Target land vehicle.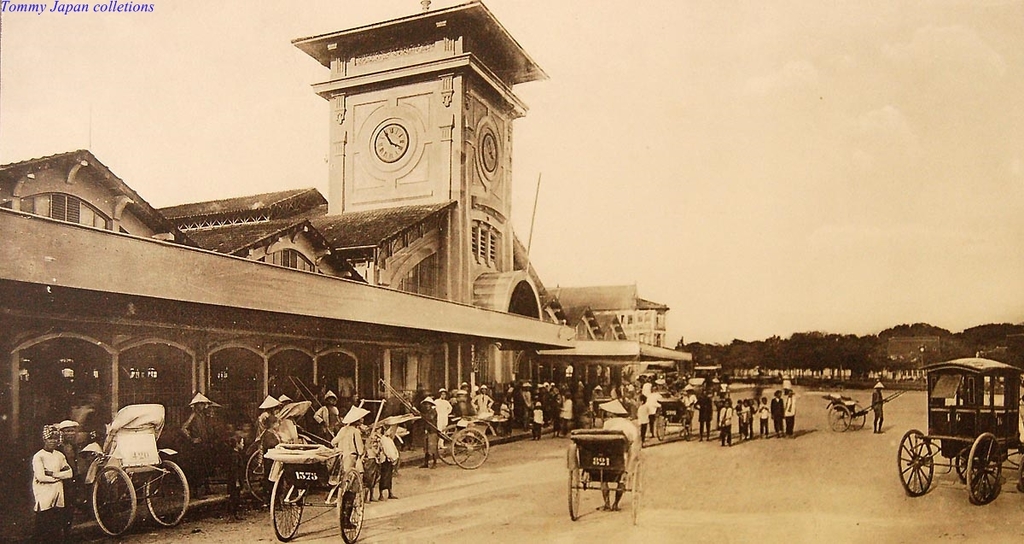
Target region: box=[403, 409, 492, 471].
